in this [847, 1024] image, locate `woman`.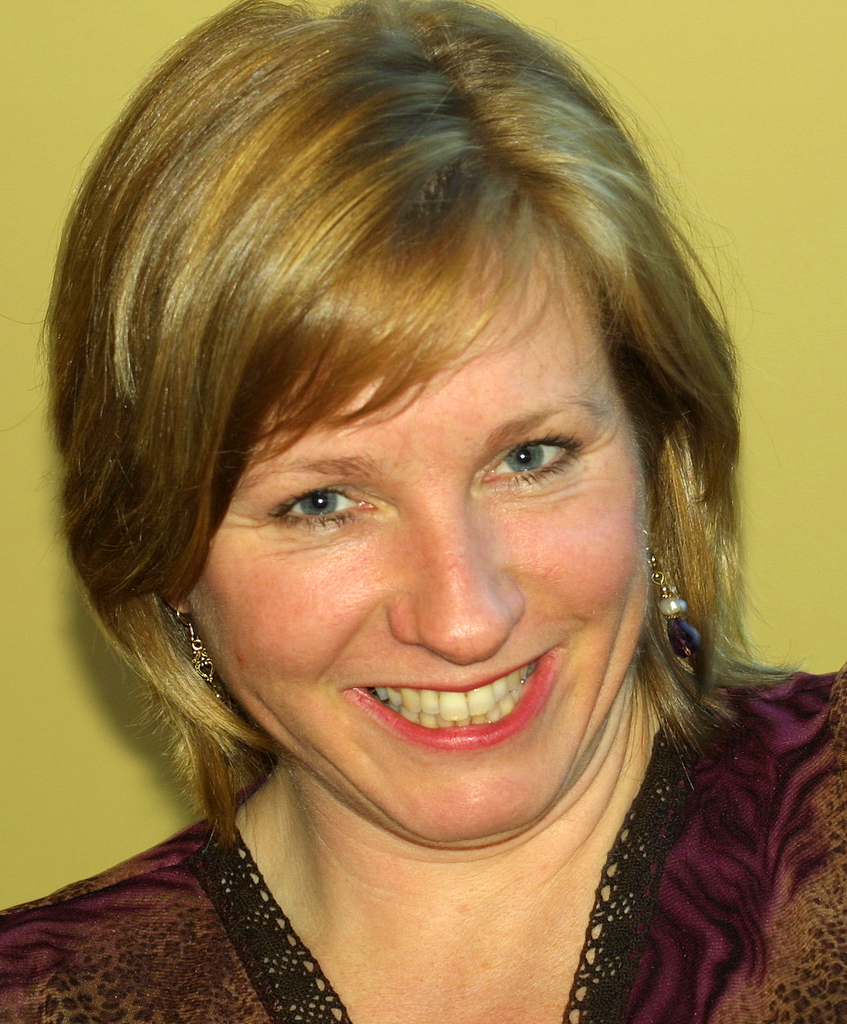
Bounding box: crop(0, 23, 846, 1001).
